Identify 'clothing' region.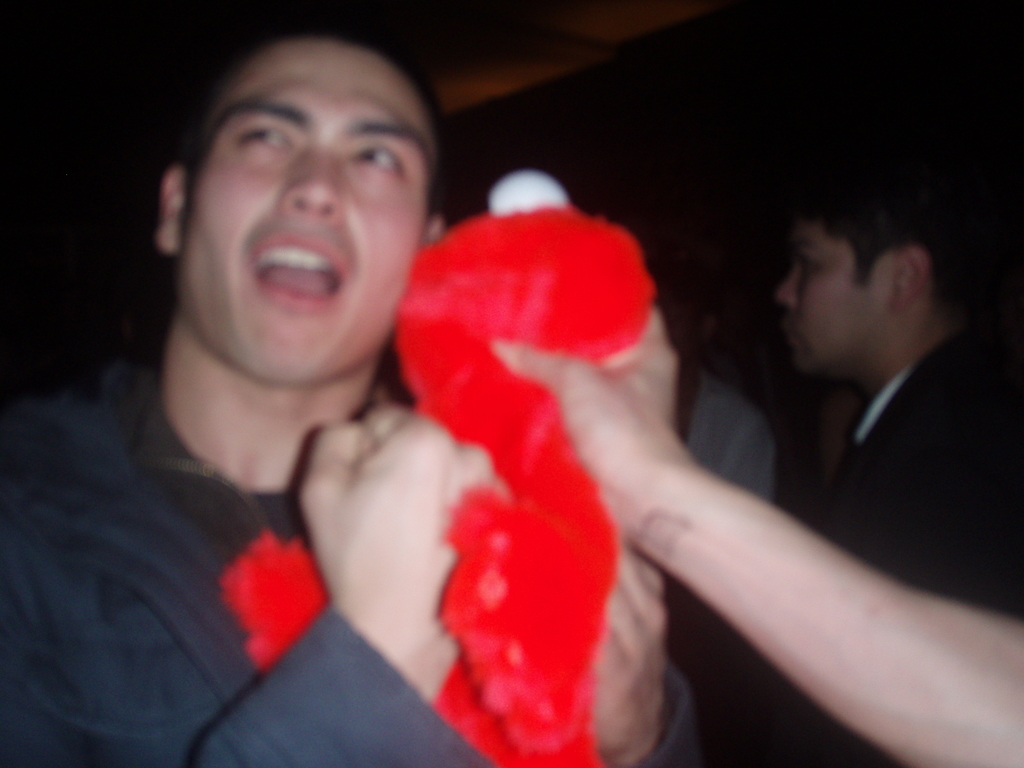
Region: x1=0 y1=358 x2=712 y2=767.
